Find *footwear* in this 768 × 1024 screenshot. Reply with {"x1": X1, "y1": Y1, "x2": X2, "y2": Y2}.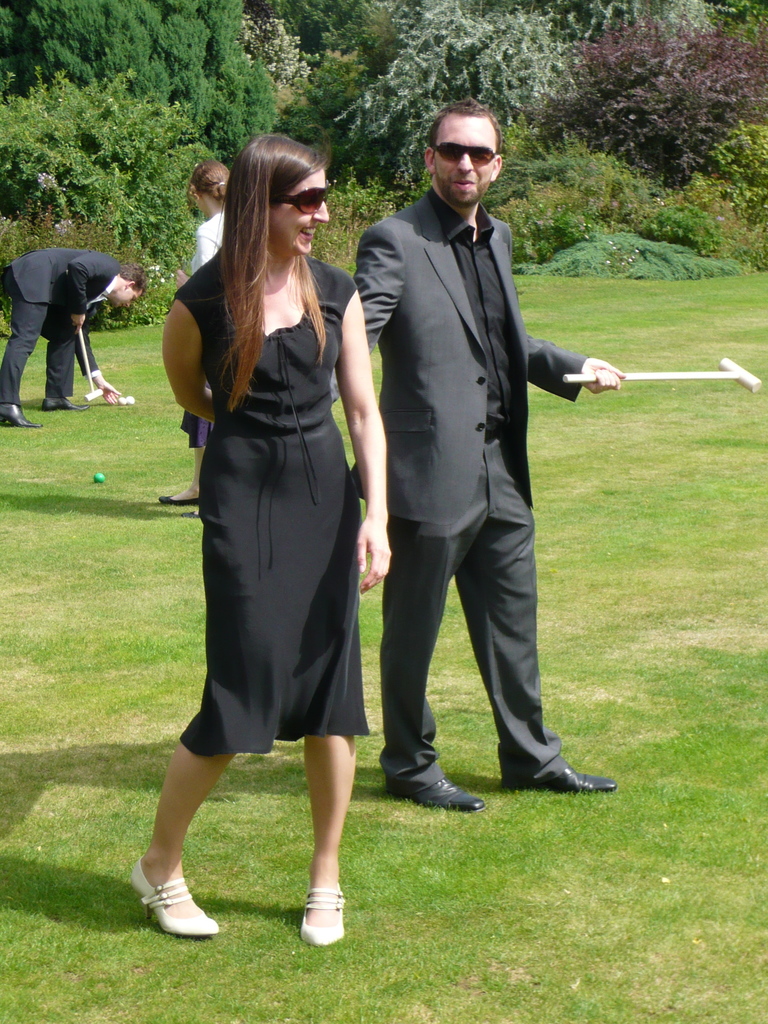
{"x1": 176, "y1": 509, "x2": 200, "y2": 518}.
